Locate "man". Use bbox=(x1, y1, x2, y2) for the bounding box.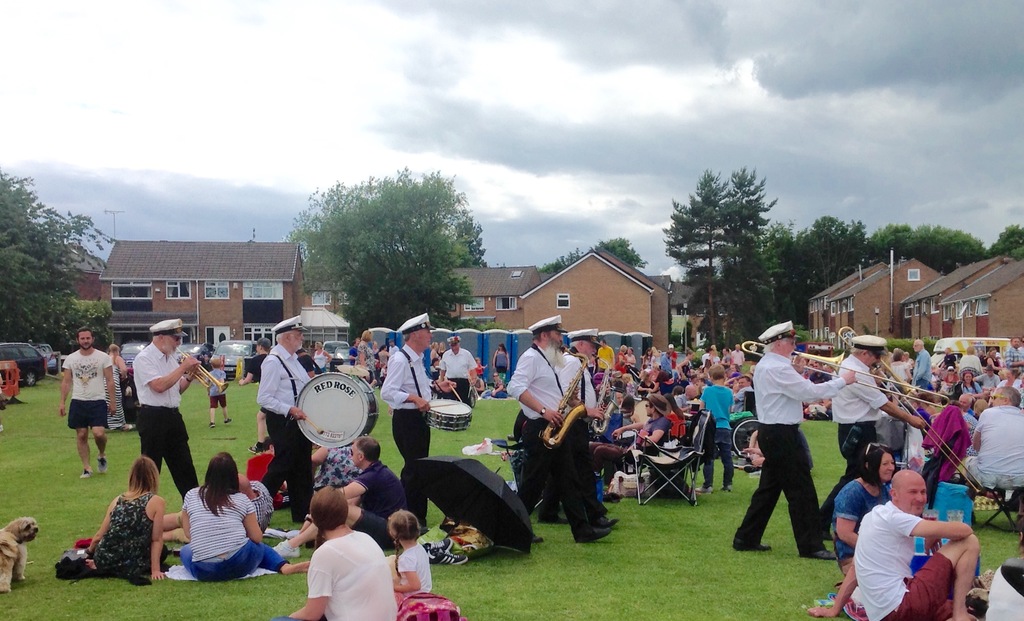
bbox=(959, 396, 974, 417).
